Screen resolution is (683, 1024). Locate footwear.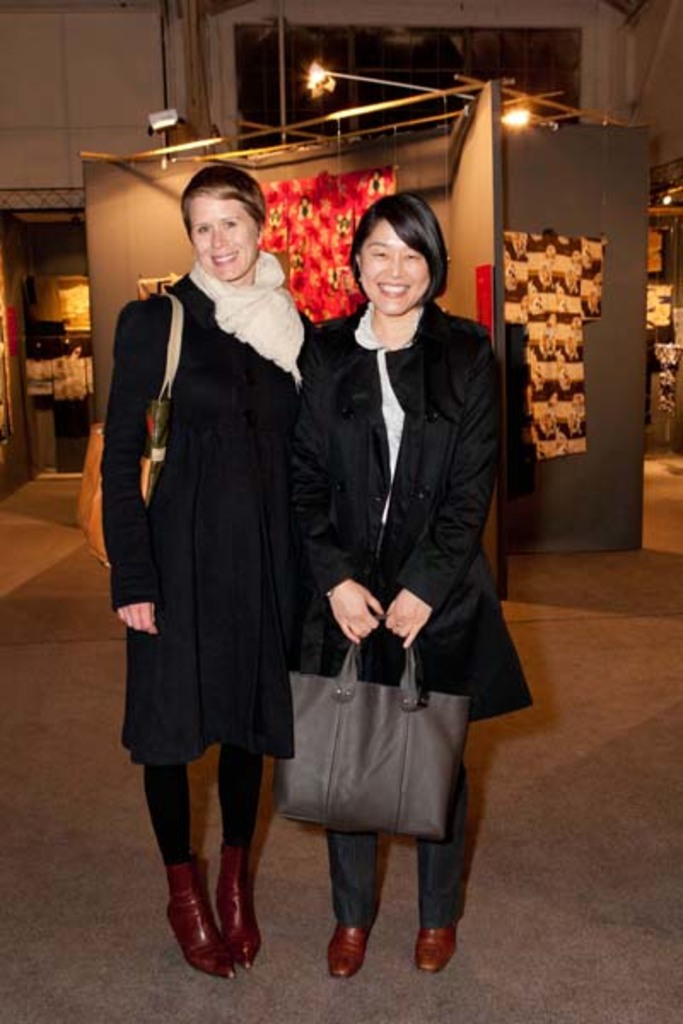
162,853,237,981.
